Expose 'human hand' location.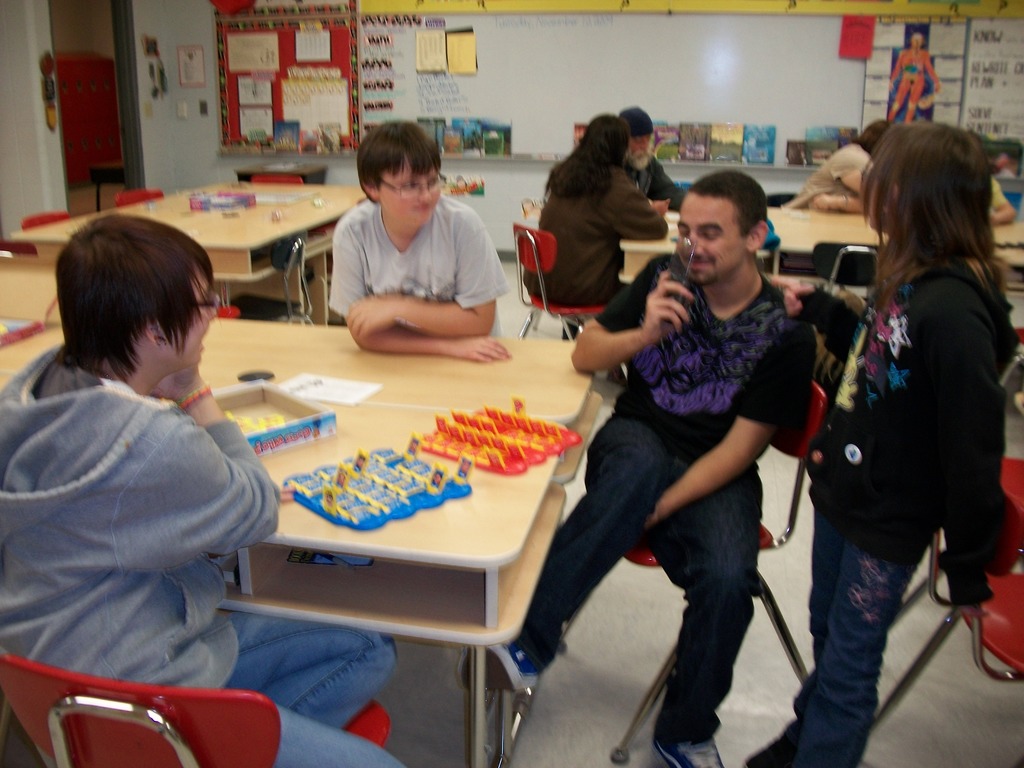
Exposed at (x1=448, y1=333, x2=514, y2=362).
